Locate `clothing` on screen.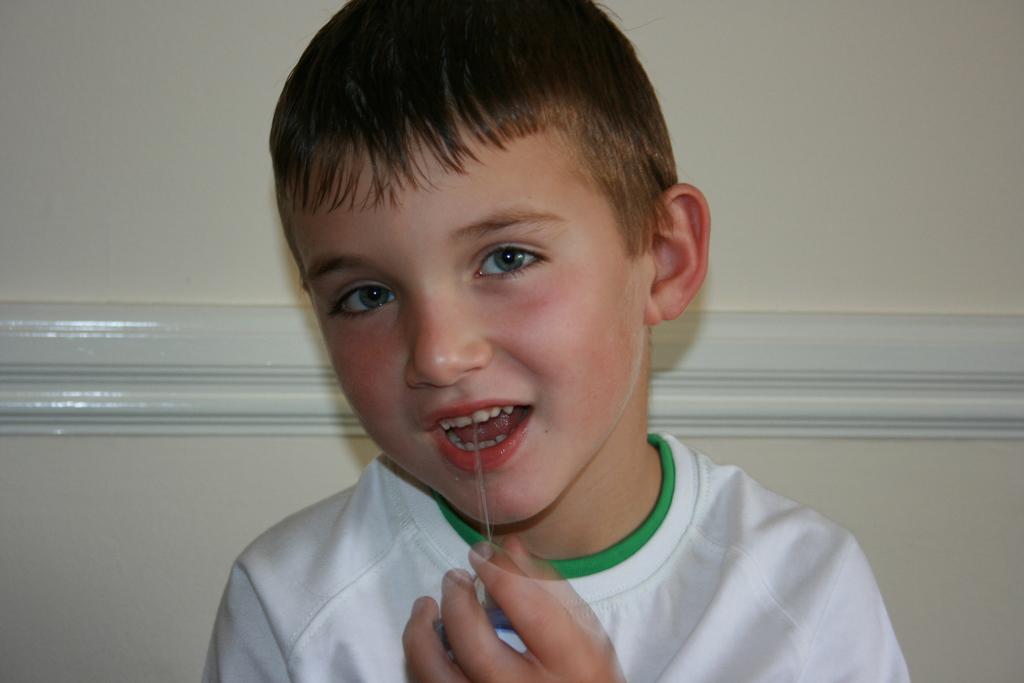
On screen at crop(200, 451, 924, 682).
